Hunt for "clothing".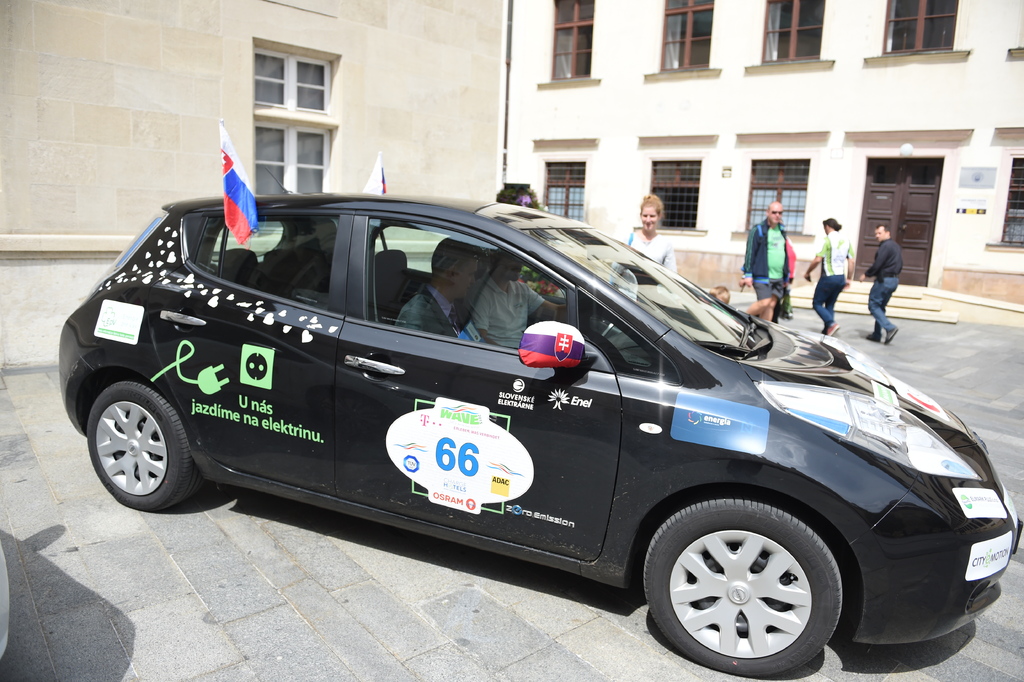
Hunted down at detection(787, 233, 803, 320).
